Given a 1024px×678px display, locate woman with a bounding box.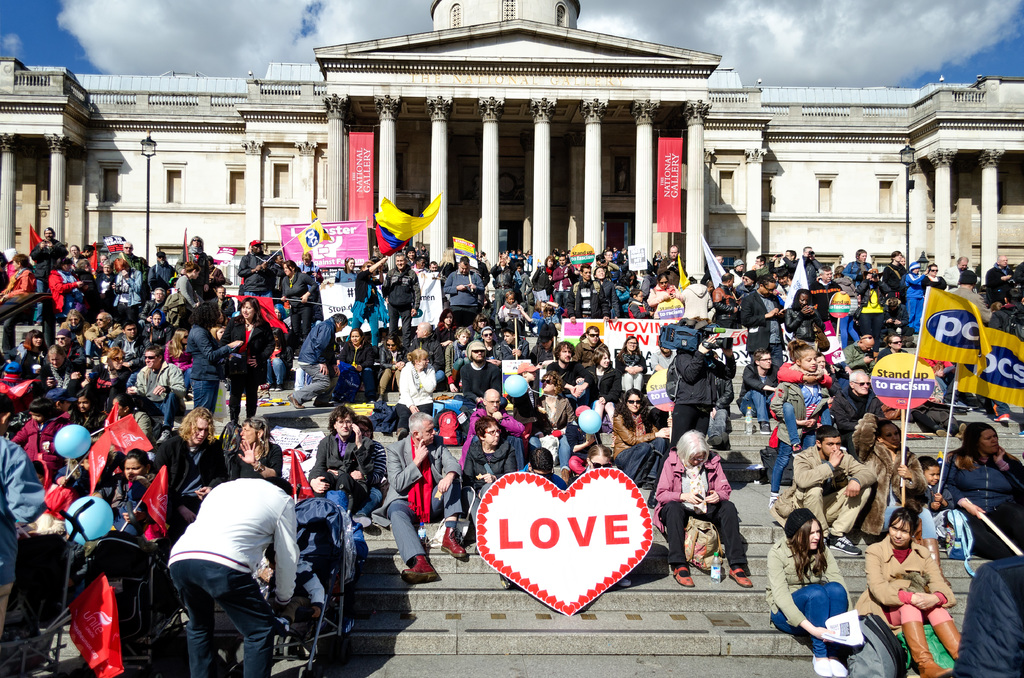
Located: locate(465, 318, 491, 355).
